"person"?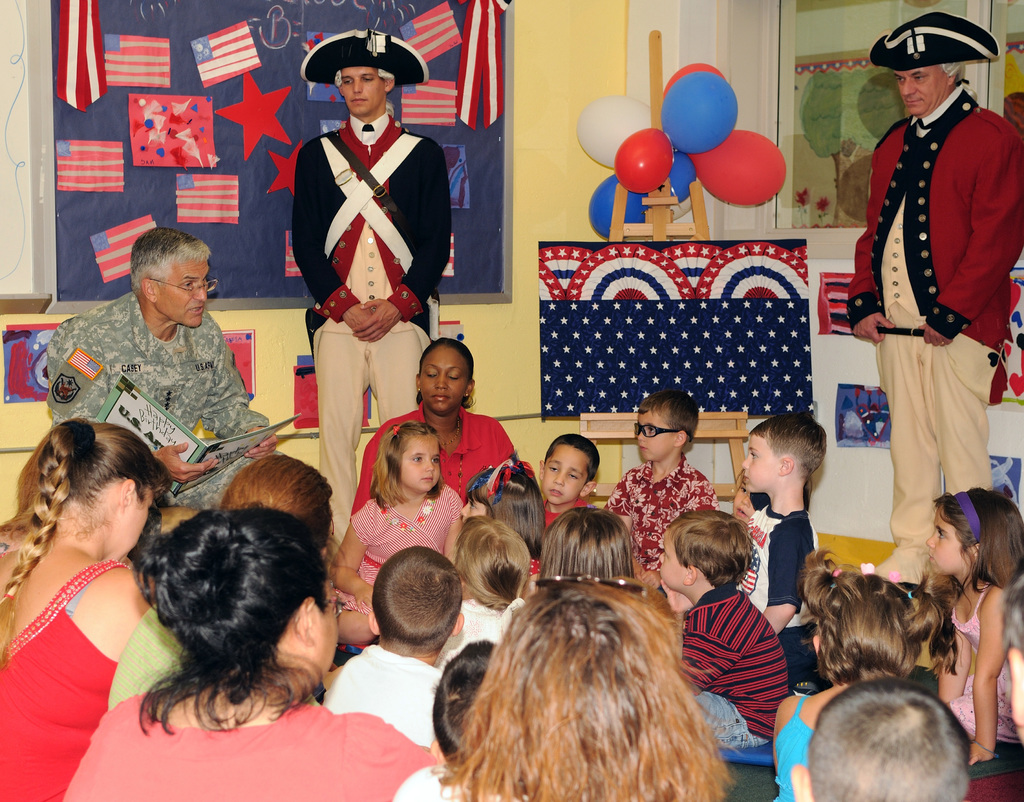
left=292, top=27, right=451, bottom=544
